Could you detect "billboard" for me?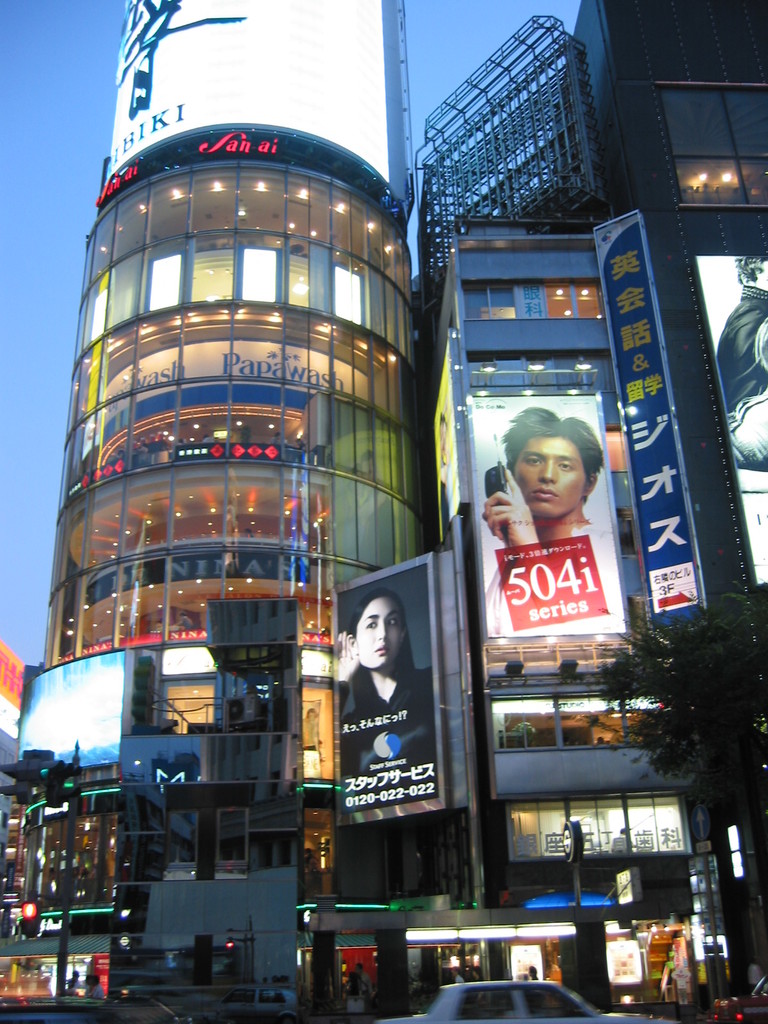
Detection result: (607, 932, 645, 981).
